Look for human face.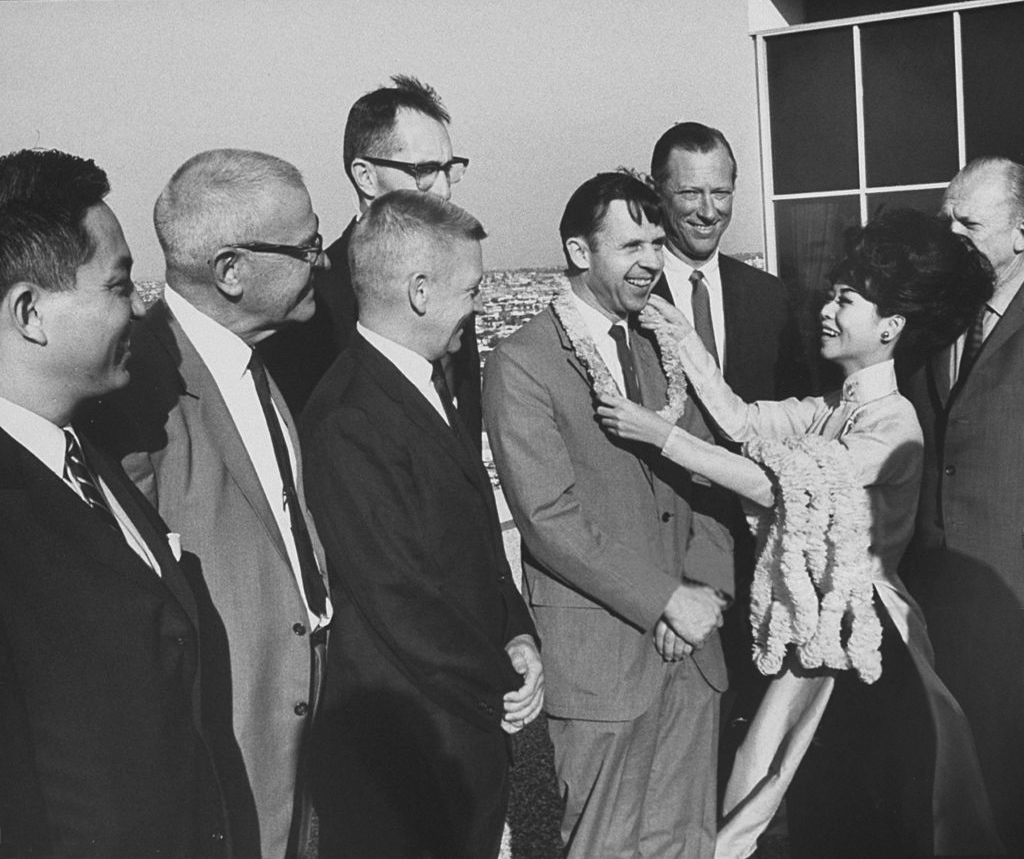
Found: {"x1": 374, "y1": 105, "x2": 451, "y2": 198}.
